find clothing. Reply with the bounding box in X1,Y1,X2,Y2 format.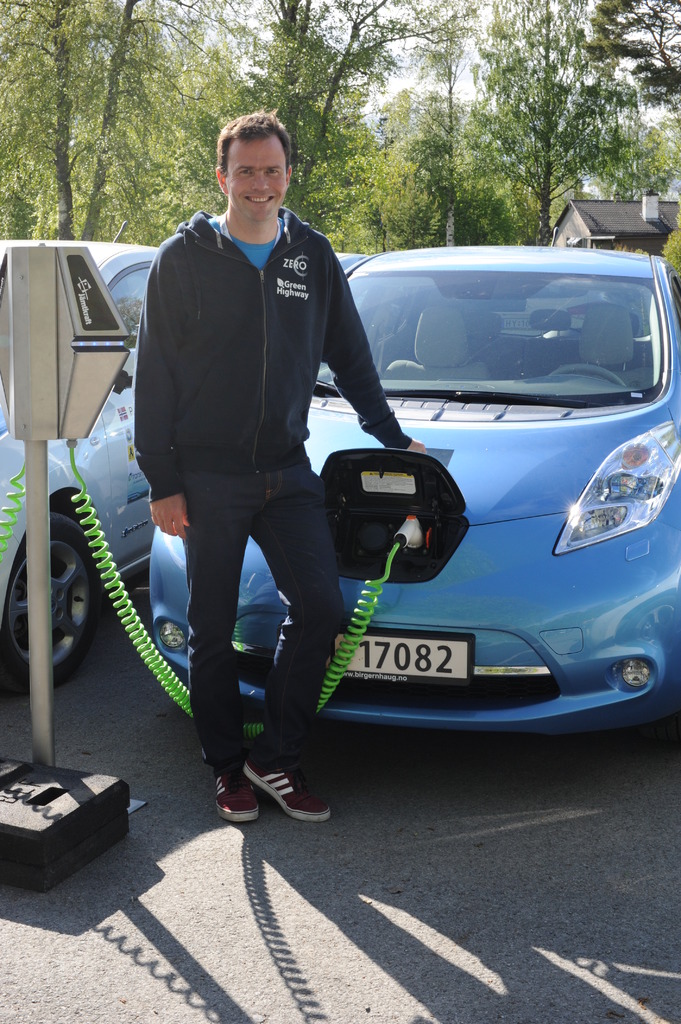
135,205,412,769.
